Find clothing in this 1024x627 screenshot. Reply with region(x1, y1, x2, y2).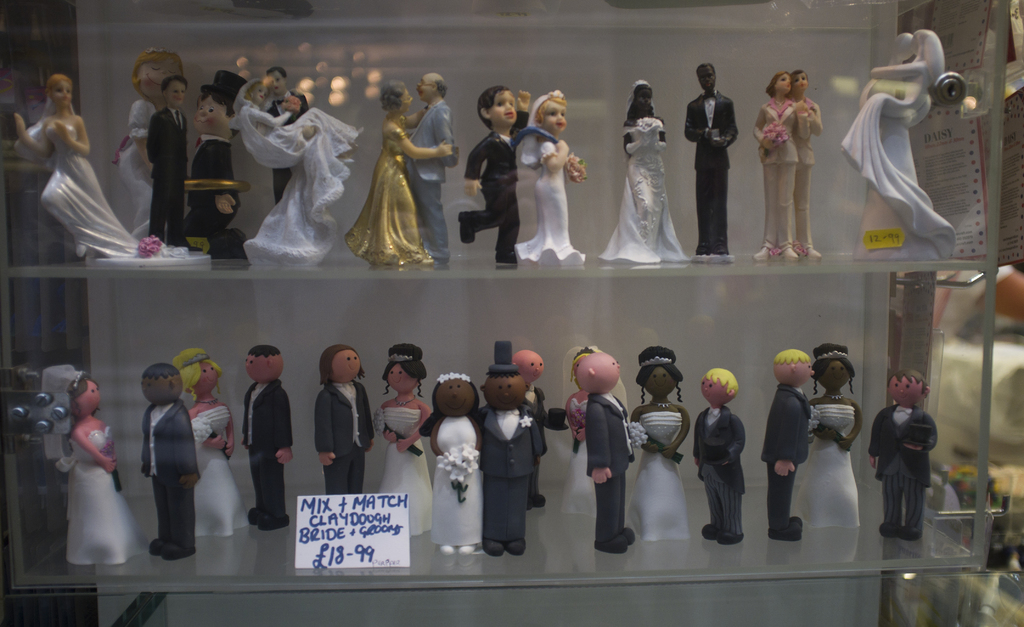
region(531, 388, 552, 500).
